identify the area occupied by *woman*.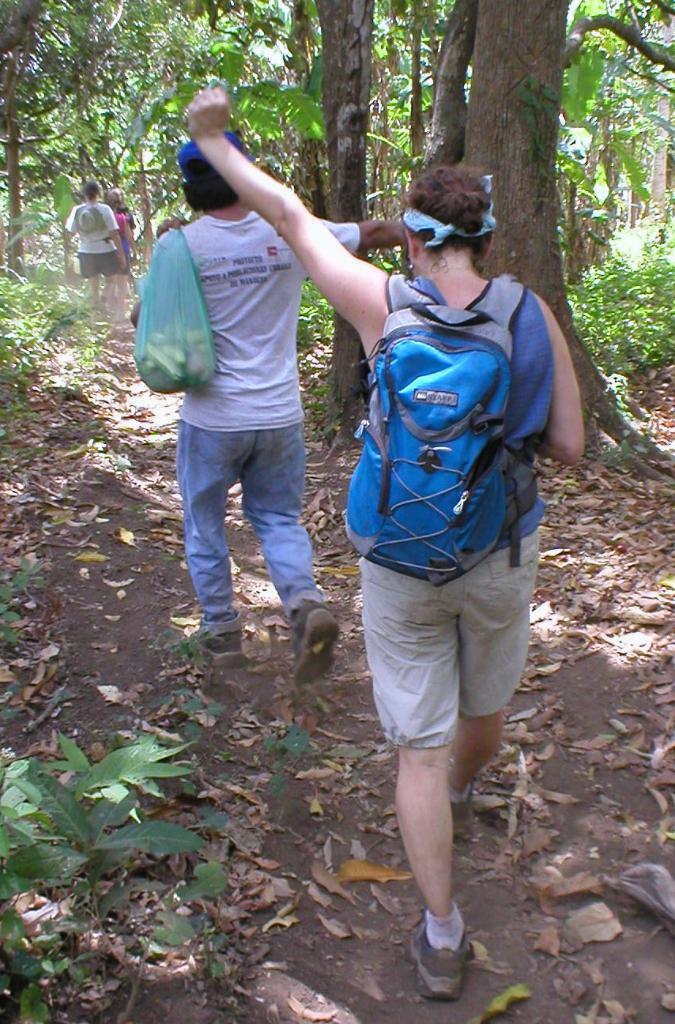
Area: BBox(98, 190, 138, 309).
